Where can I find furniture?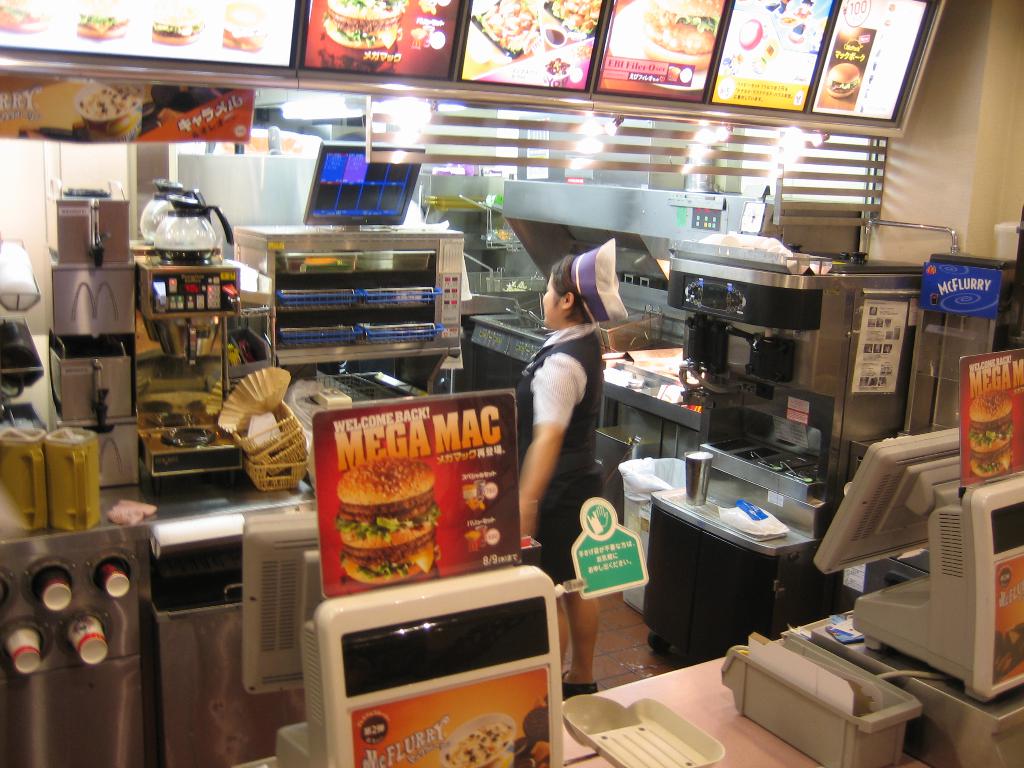
You can find it at [562, 637, 927, 767].
